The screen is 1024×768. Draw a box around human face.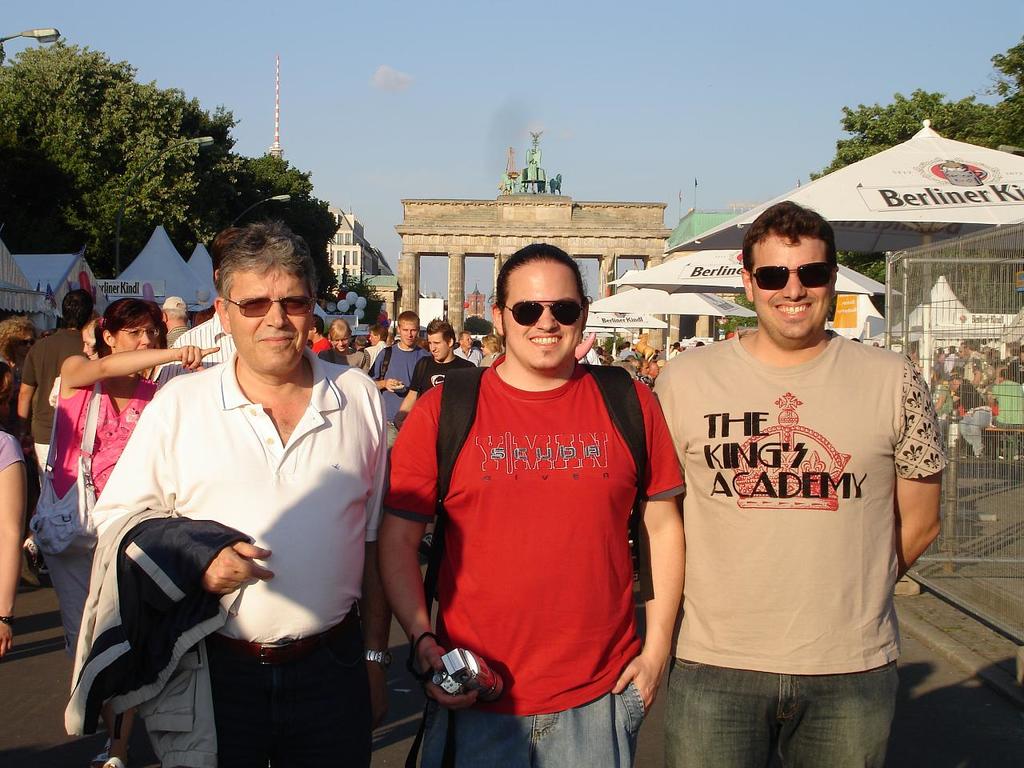
left=79, top=328, right=103, bottom=366.
